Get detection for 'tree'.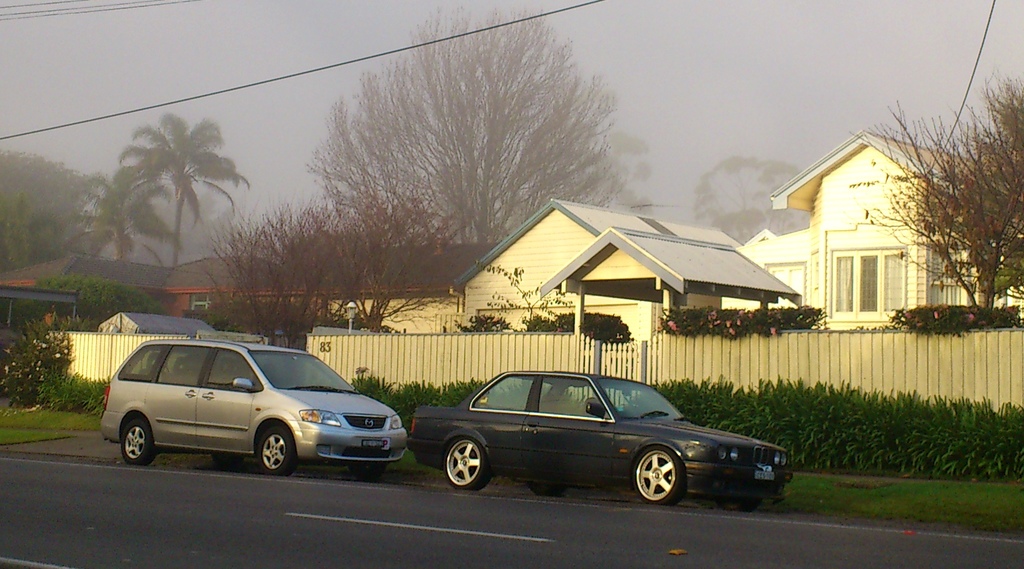
Detection: (x1=67, y1=169, x2=177, y2=274).
